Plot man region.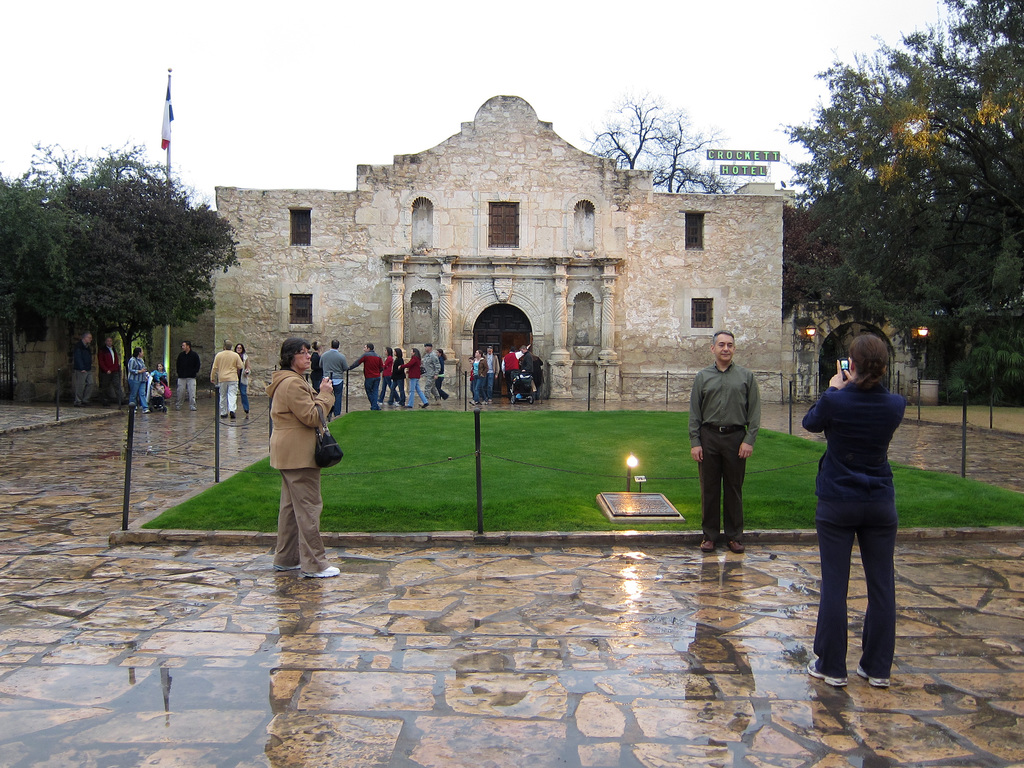
Plotted at 207,339,242,413.
